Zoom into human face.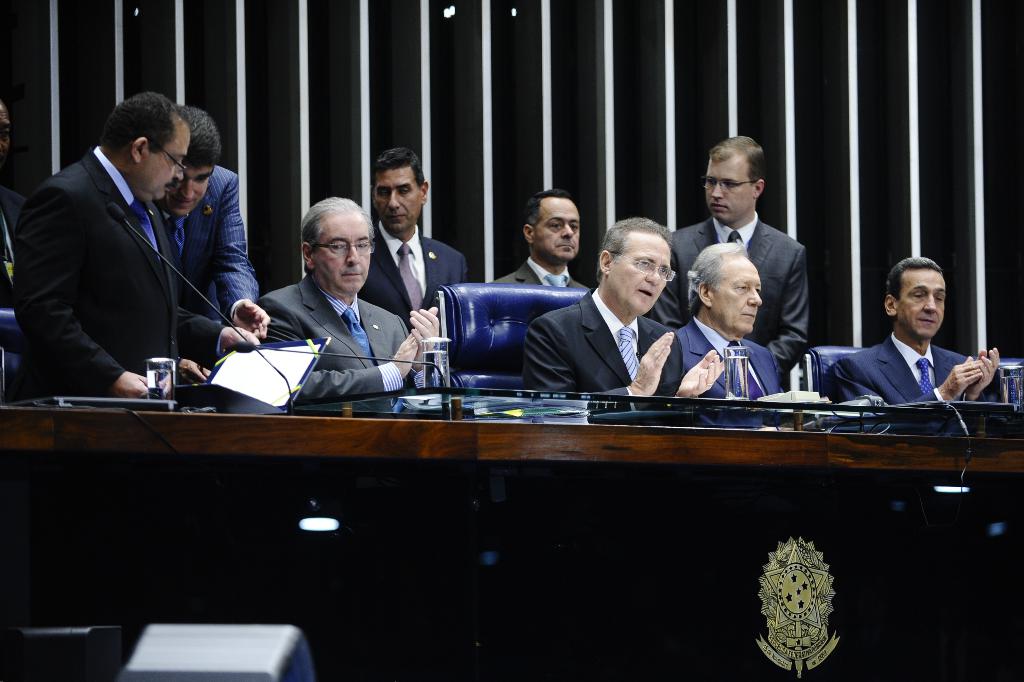
Zoom target: <box>607,246,672,312</box>.
